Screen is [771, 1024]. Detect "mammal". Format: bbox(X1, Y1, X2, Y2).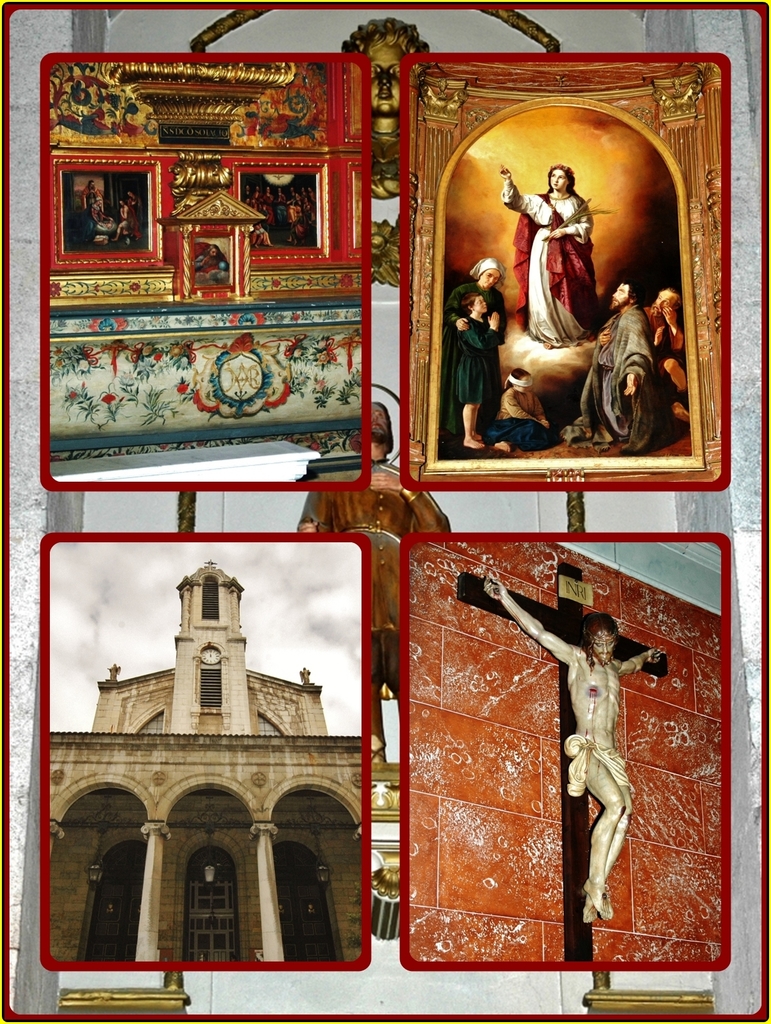
bbox(641, 292, 687, 400).
